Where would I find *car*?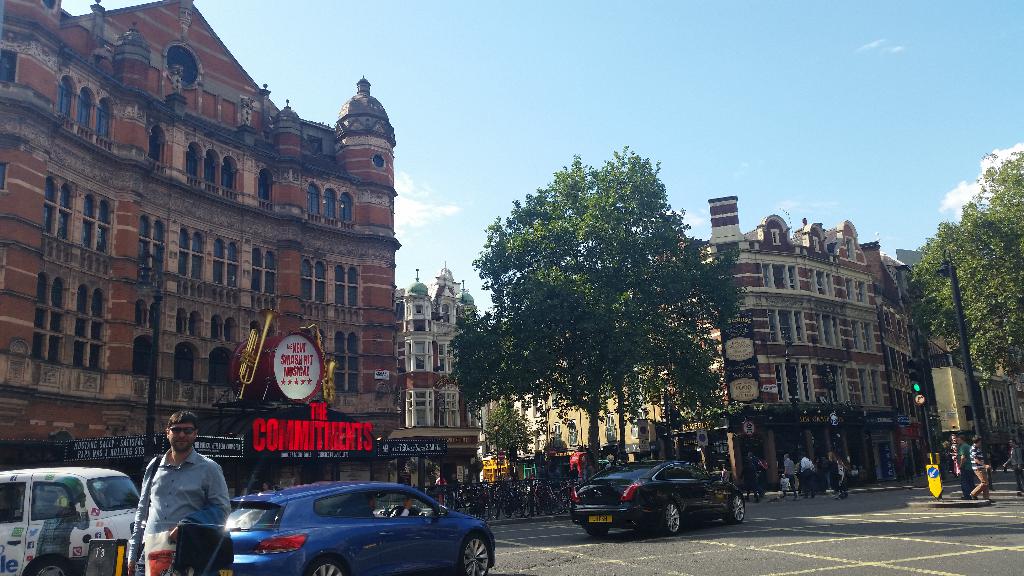
At pyautogui.locateOnScreen(568, 460, 747, 531).
